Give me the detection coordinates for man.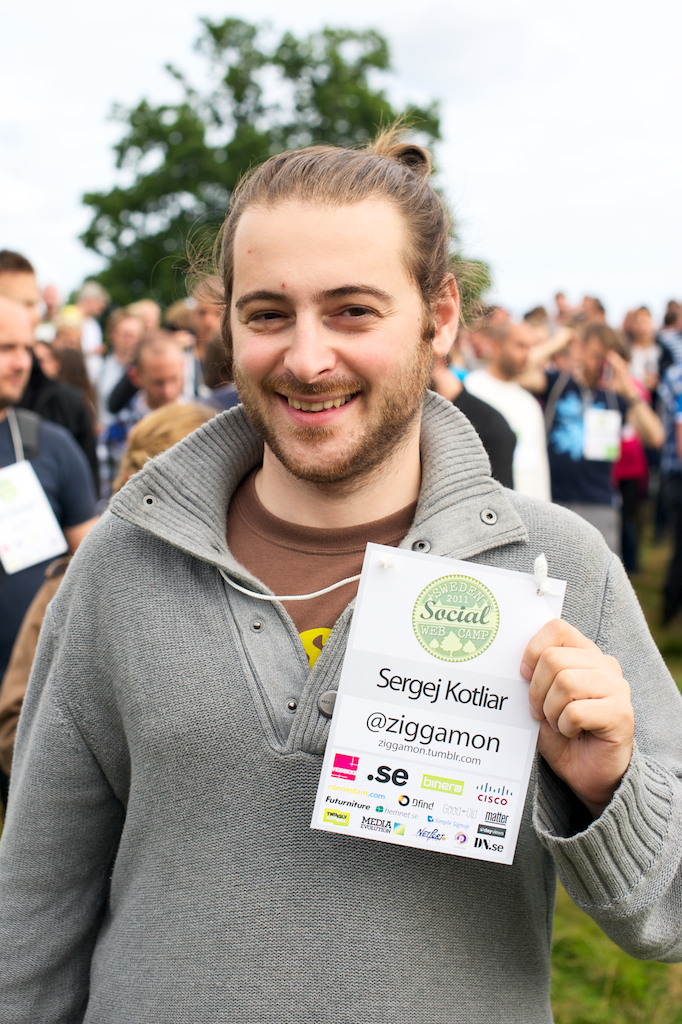
{"left": 0, "top": 111, "right": 681, "bottom": 1023}.
